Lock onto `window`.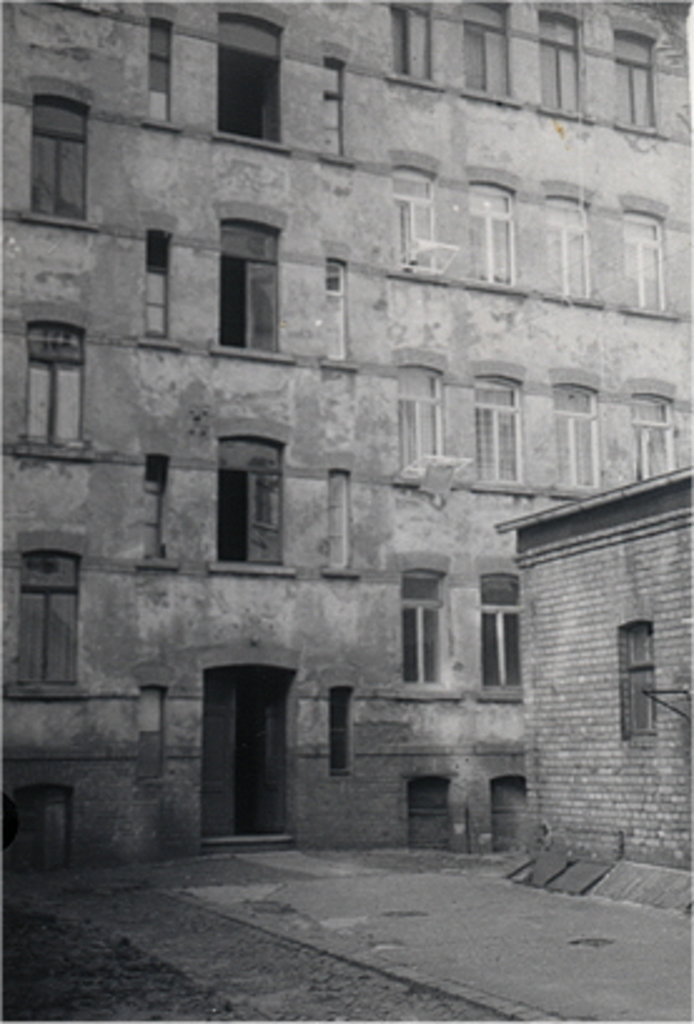
Locked: (461,165,521,293).
